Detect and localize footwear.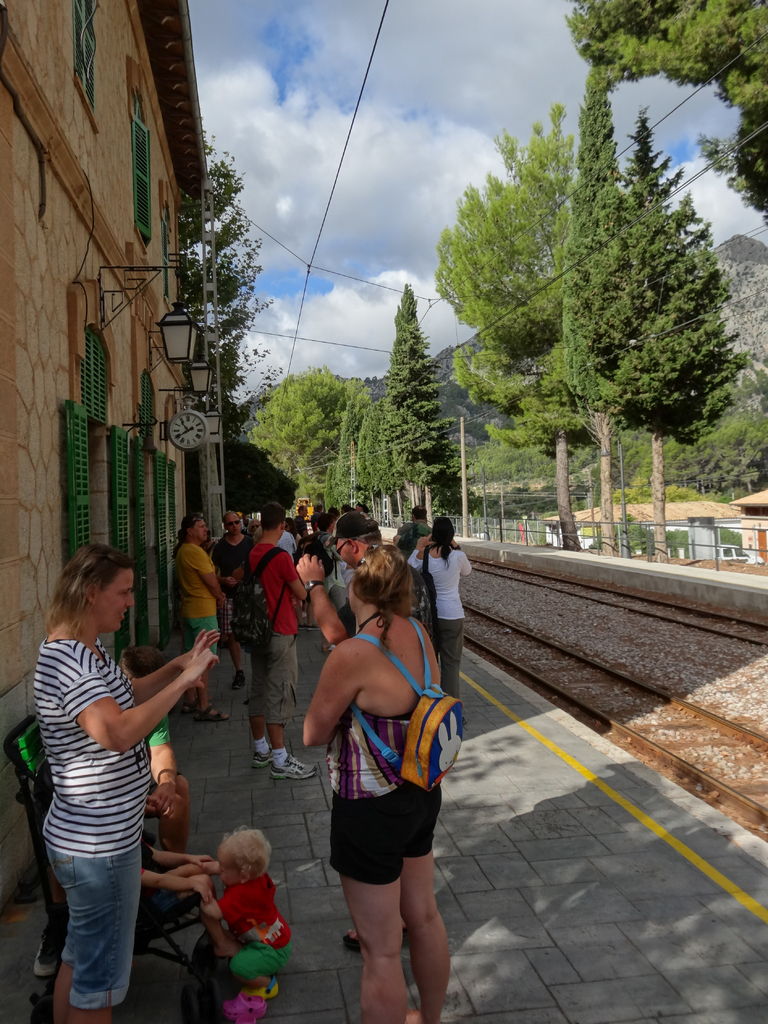
Localized at <bbox>249, 753, 271, 769</bbox>.
